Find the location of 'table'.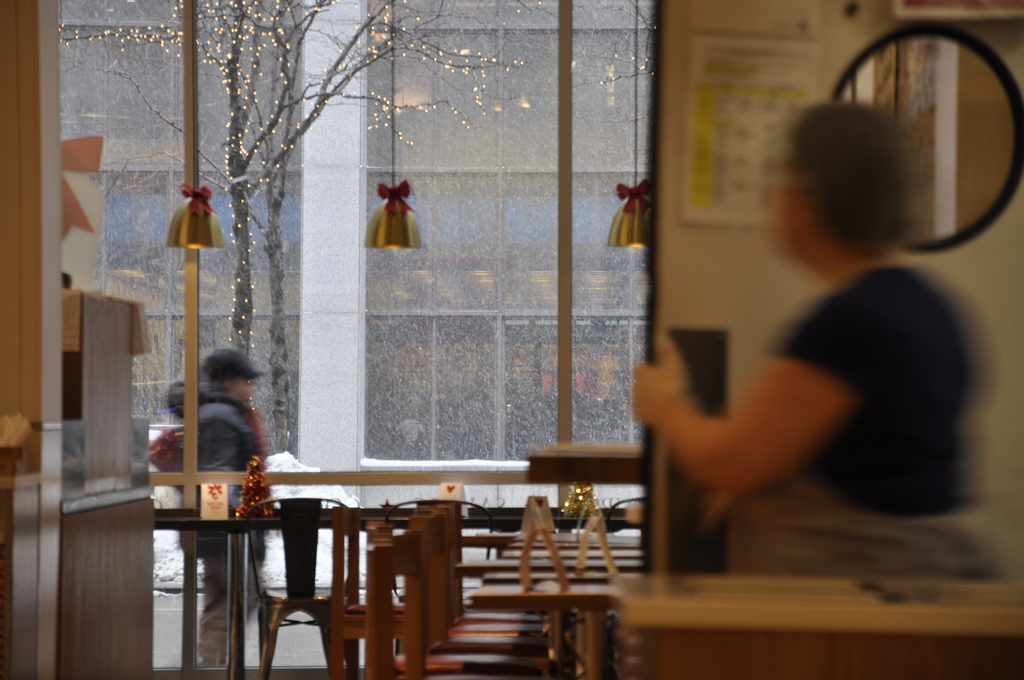
Location: locate(612, 567, 1023, 679).
